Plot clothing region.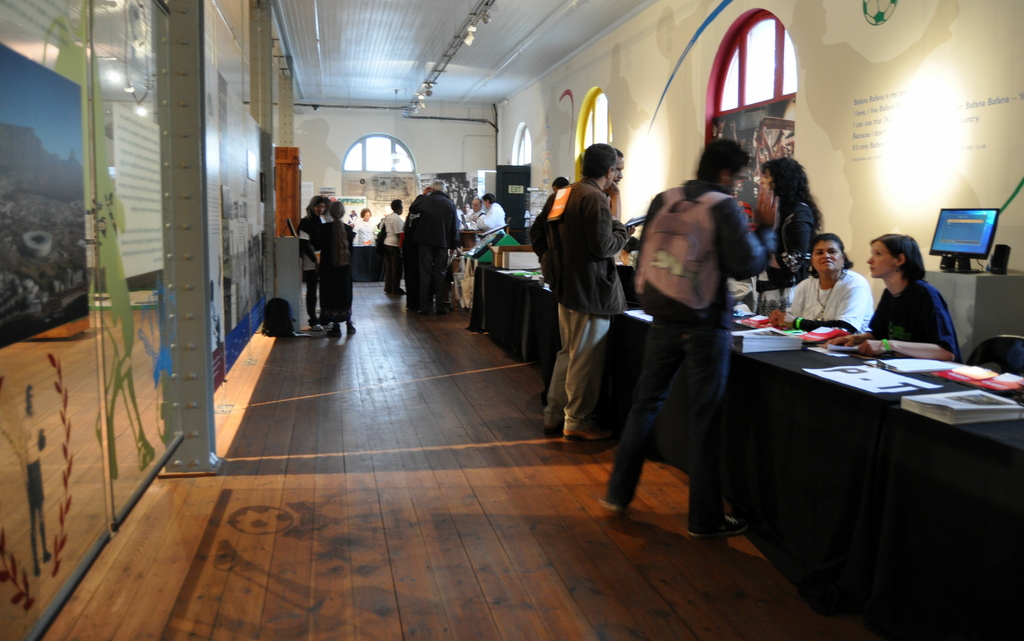
Plotted at crop(543, 134, 632, 428).
